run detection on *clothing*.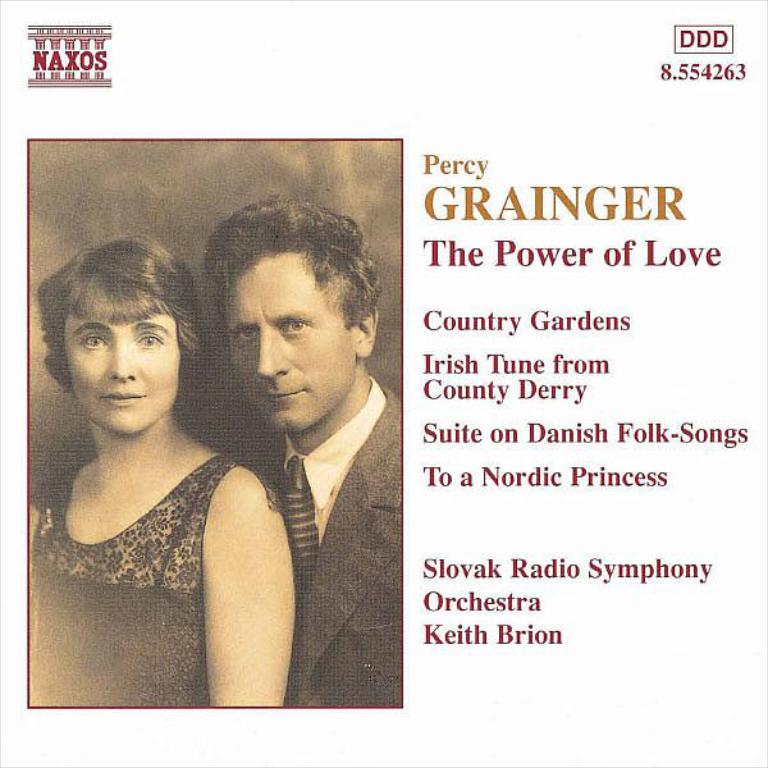
Result: {"x1": 44, "y1": 396, "x2": 270, "y2": 643}.
